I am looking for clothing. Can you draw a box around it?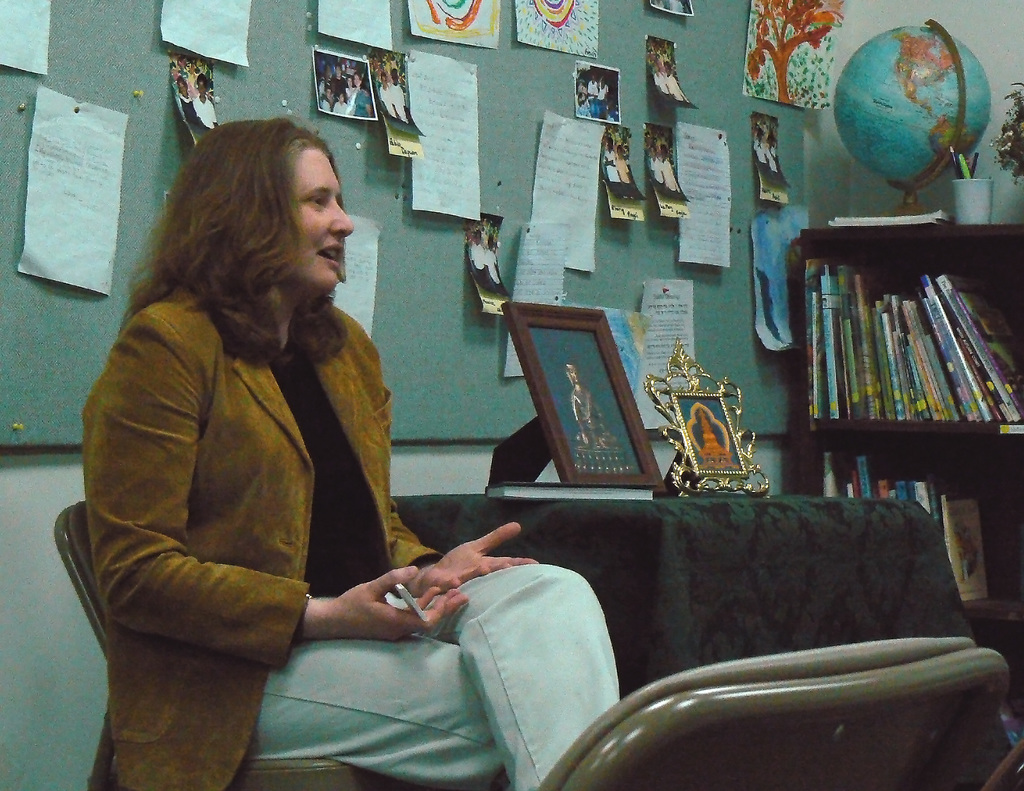
Sure, the bounding box is {"left": 391, "top": 83, "right": 410, "bottom": 121}.
